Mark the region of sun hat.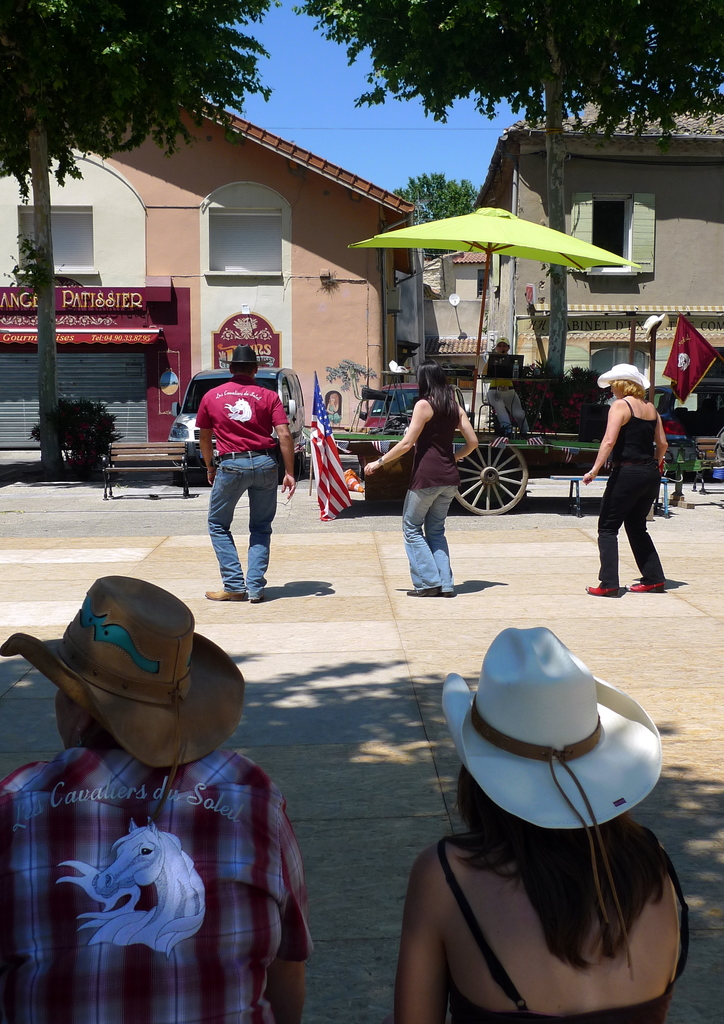
Region: left=495, top=331, right=510, bottom=347.
